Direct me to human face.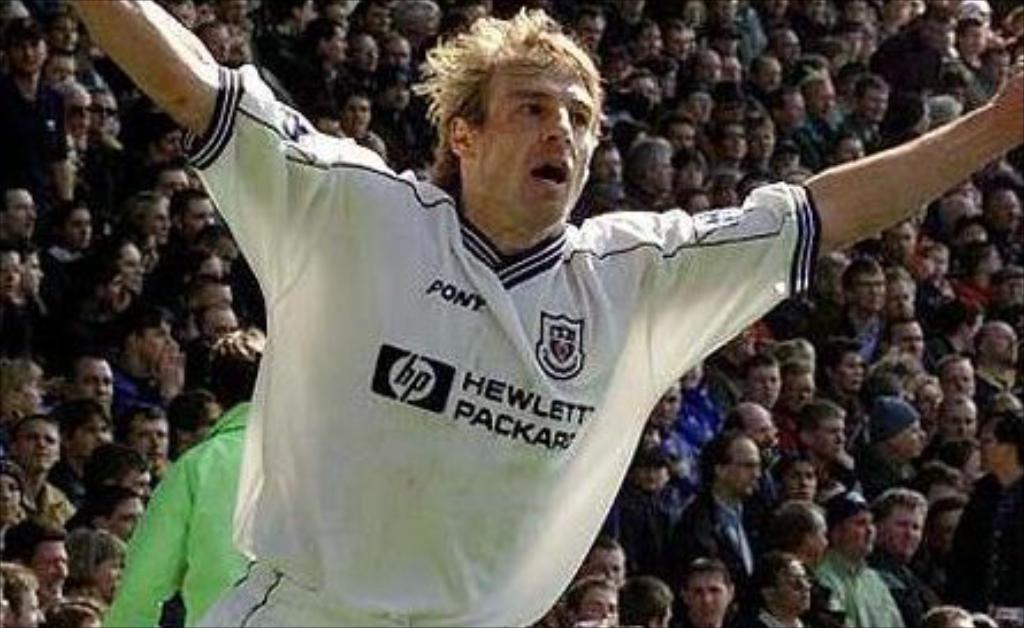
Direction: [9, 421, 64, 465].
